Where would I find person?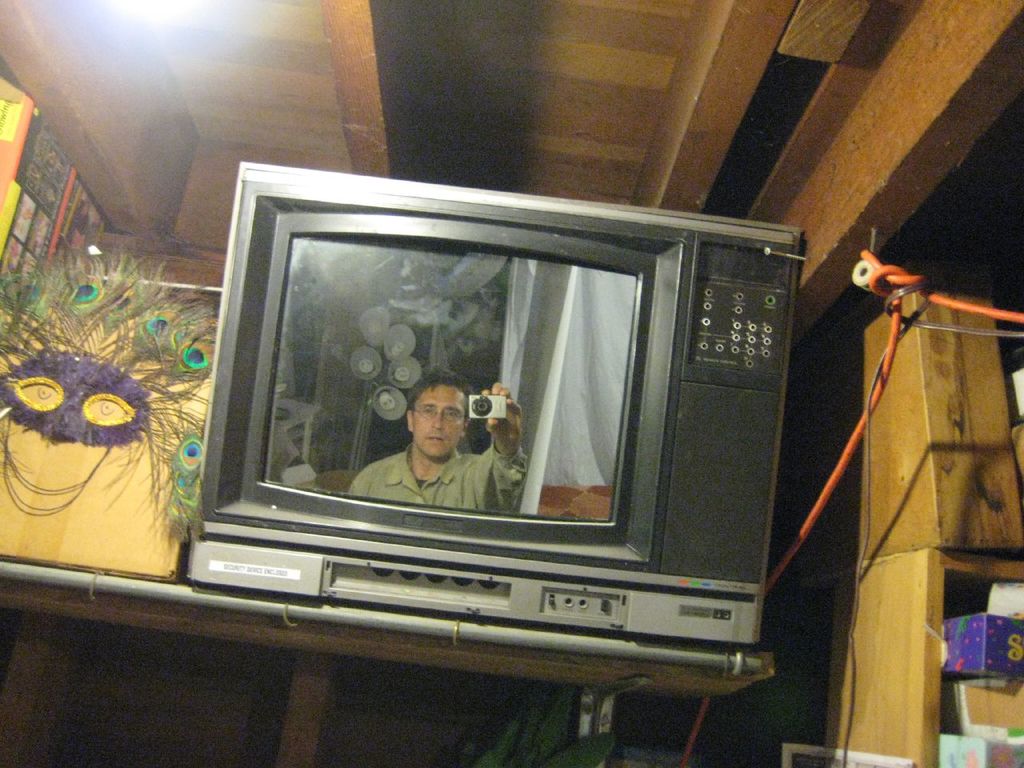
At <box>350,365,529,514</box>.
